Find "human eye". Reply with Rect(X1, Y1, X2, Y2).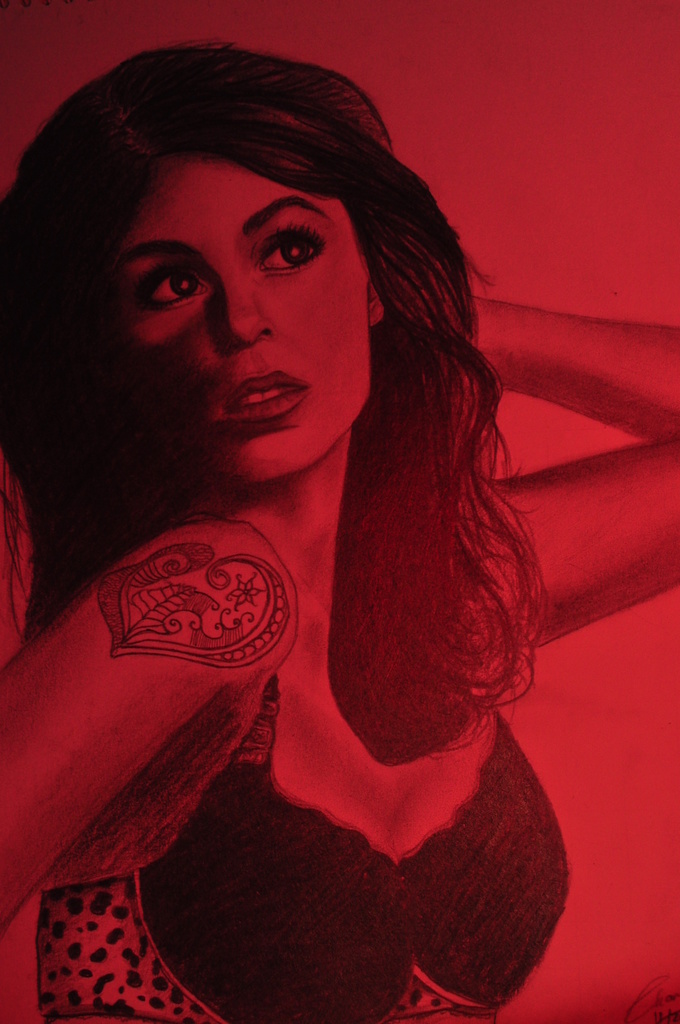
Rect(136, 256, 210, 314).
